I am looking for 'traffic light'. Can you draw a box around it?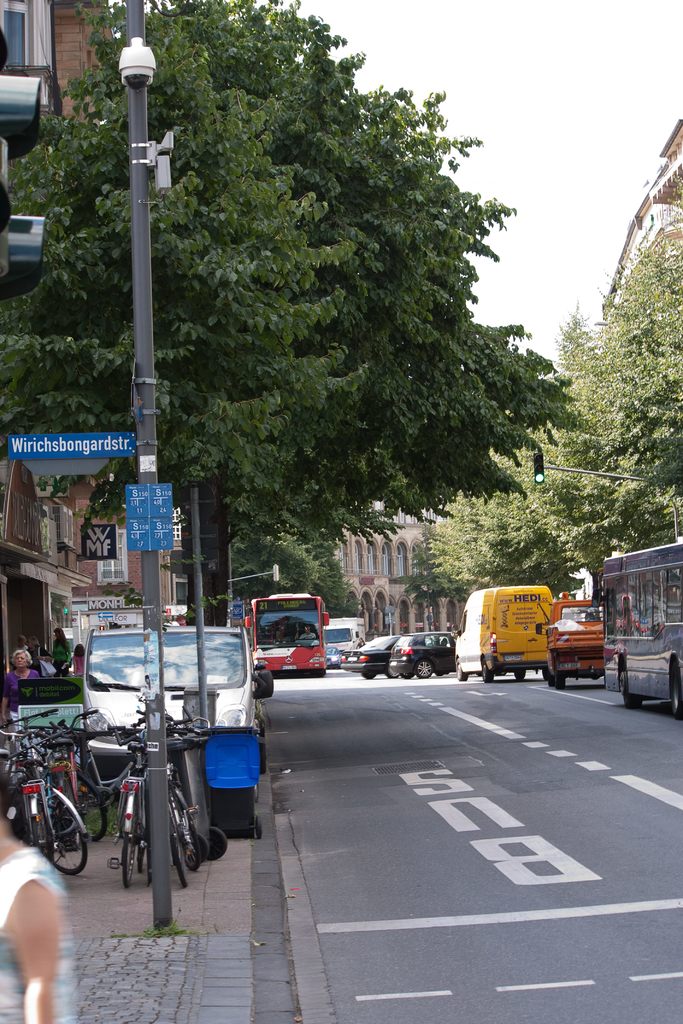
Sure, the bounding box is pyautogui.locateOnScreen(534, 452, 546, 485).
